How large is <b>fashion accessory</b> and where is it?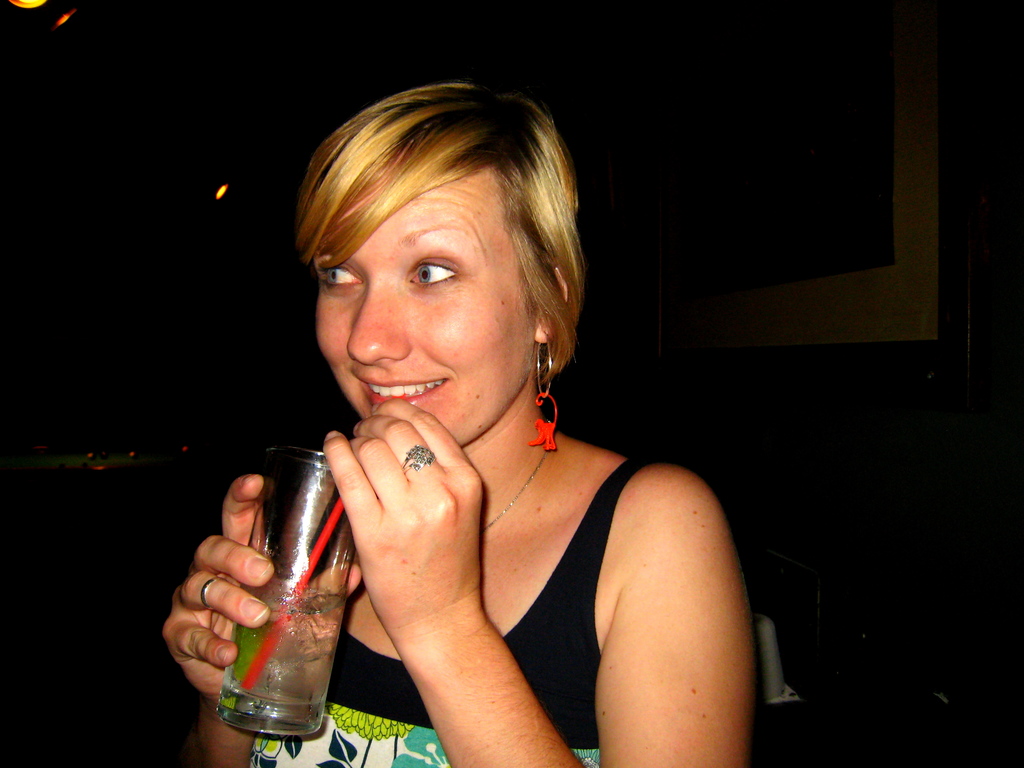
Bounding box: bbox=(400, 446, 437, 477).
